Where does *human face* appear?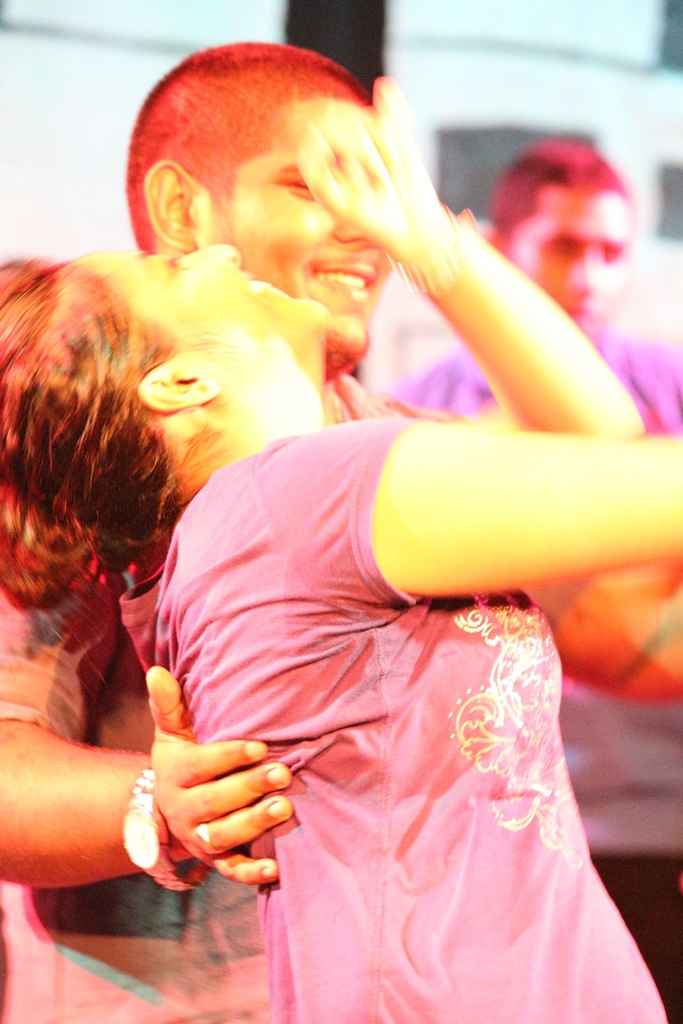
Appears at left=77, top=241, right=342, bottom=378.
